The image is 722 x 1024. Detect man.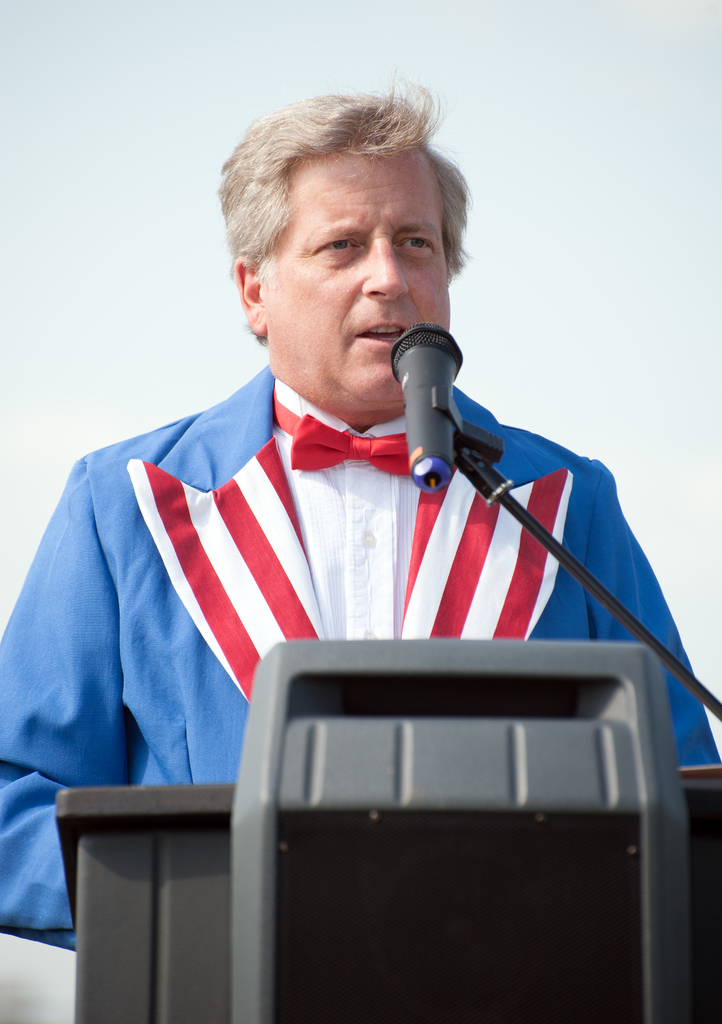
Detection: bbox=[49, 129, 655, 946].
